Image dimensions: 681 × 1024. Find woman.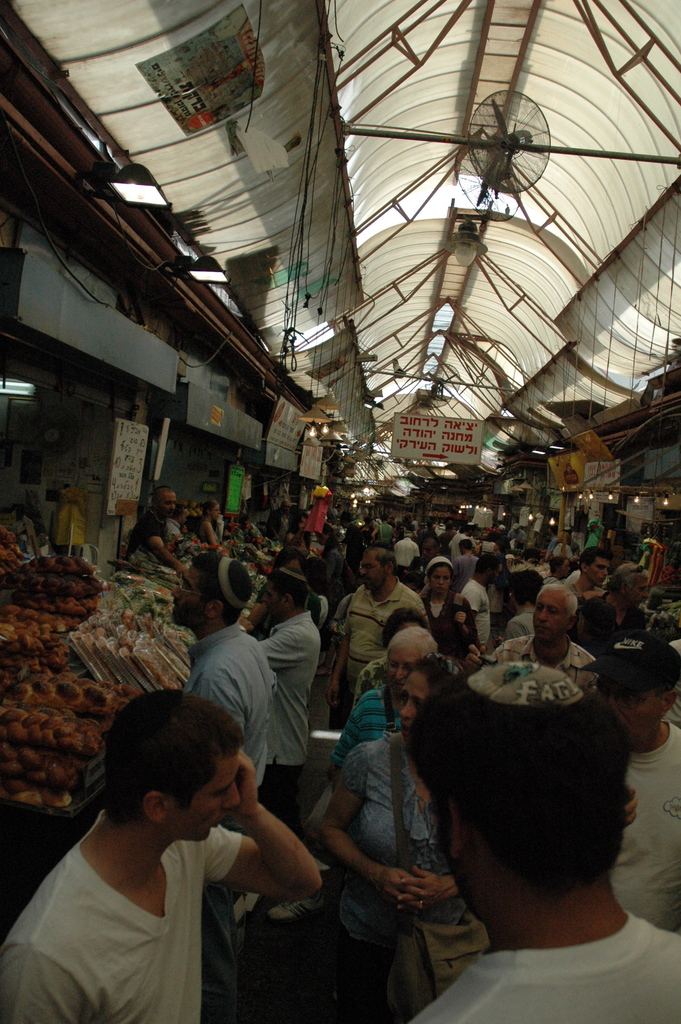
<bbox>401, 564, 427, 596</bbox>.
